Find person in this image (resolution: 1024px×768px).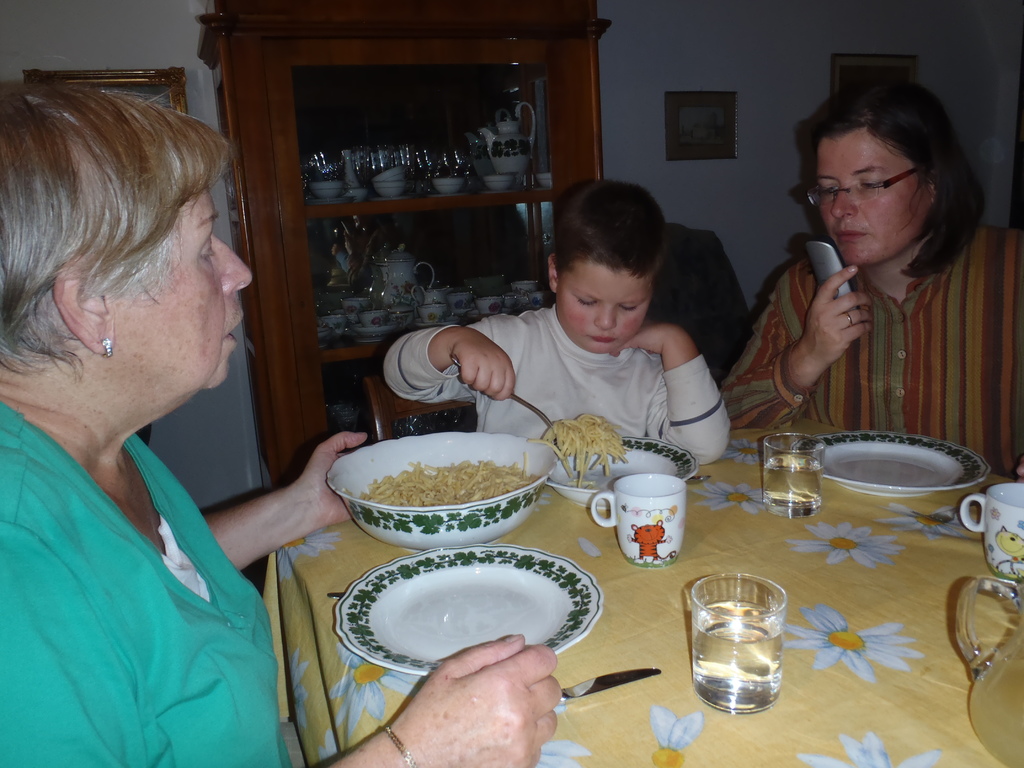
378/178/735/479.
